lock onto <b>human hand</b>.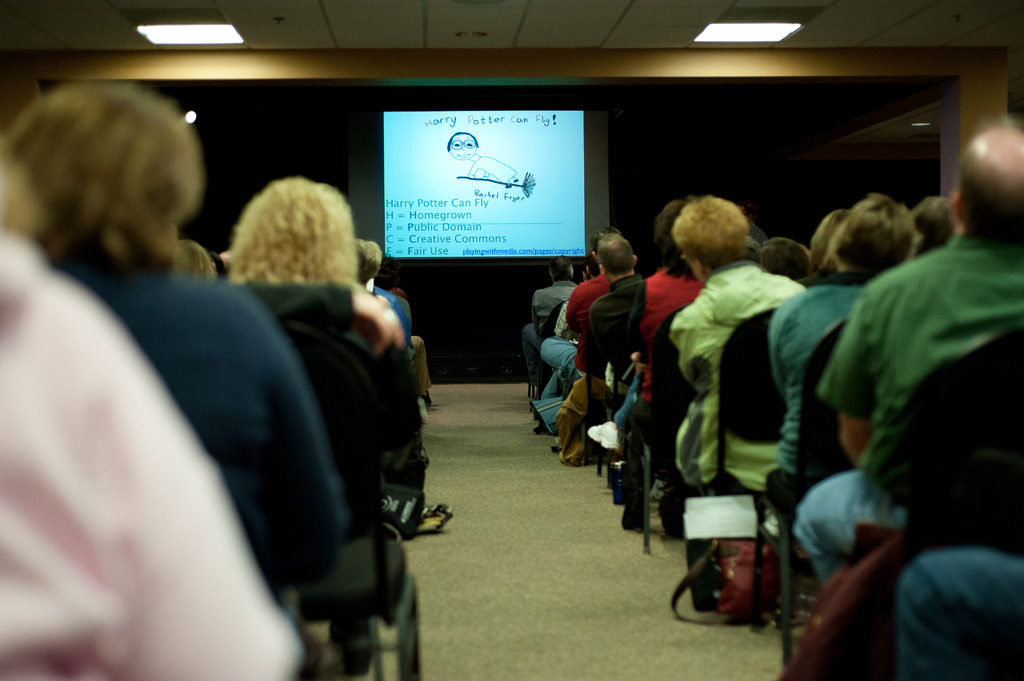
Locked: 351, 293, 405, 356.
